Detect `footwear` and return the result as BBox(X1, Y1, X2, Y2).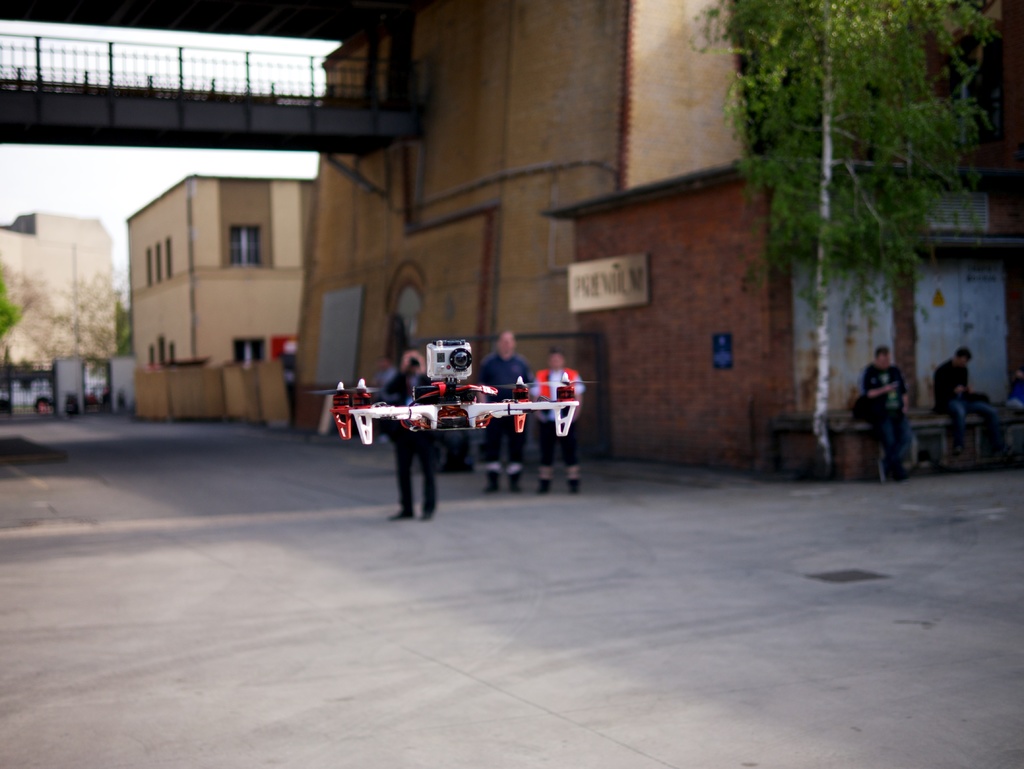
BBox(950, 451, 962, 462).
